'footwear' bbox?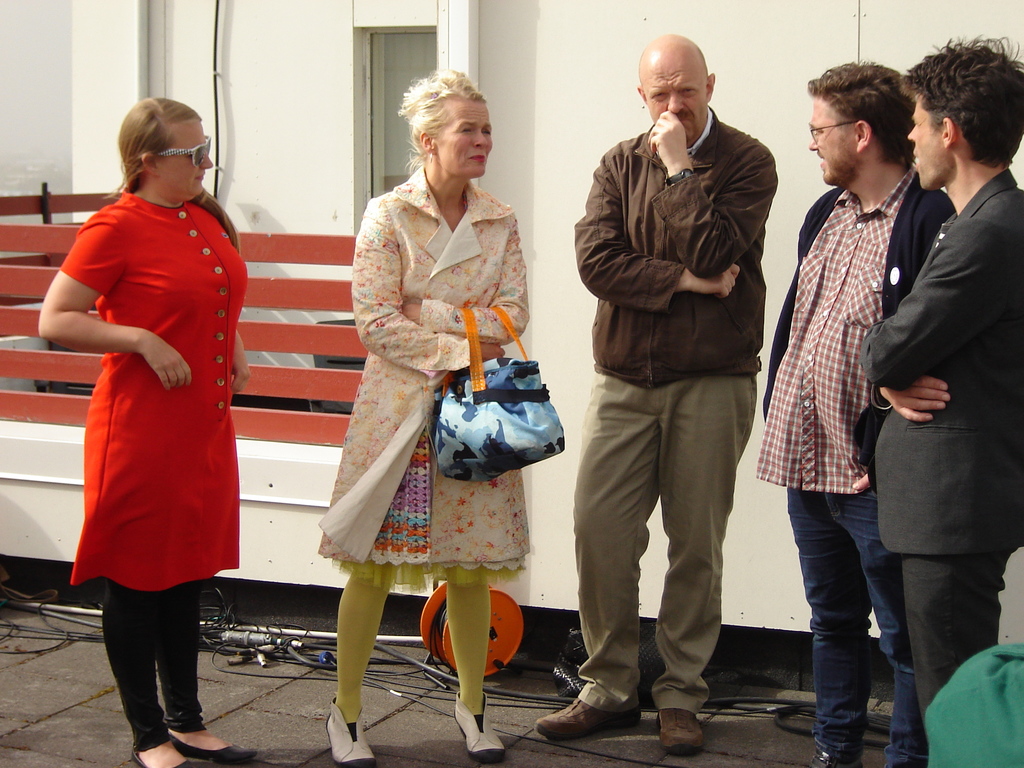
select_region(807, 748, 864, 767)
